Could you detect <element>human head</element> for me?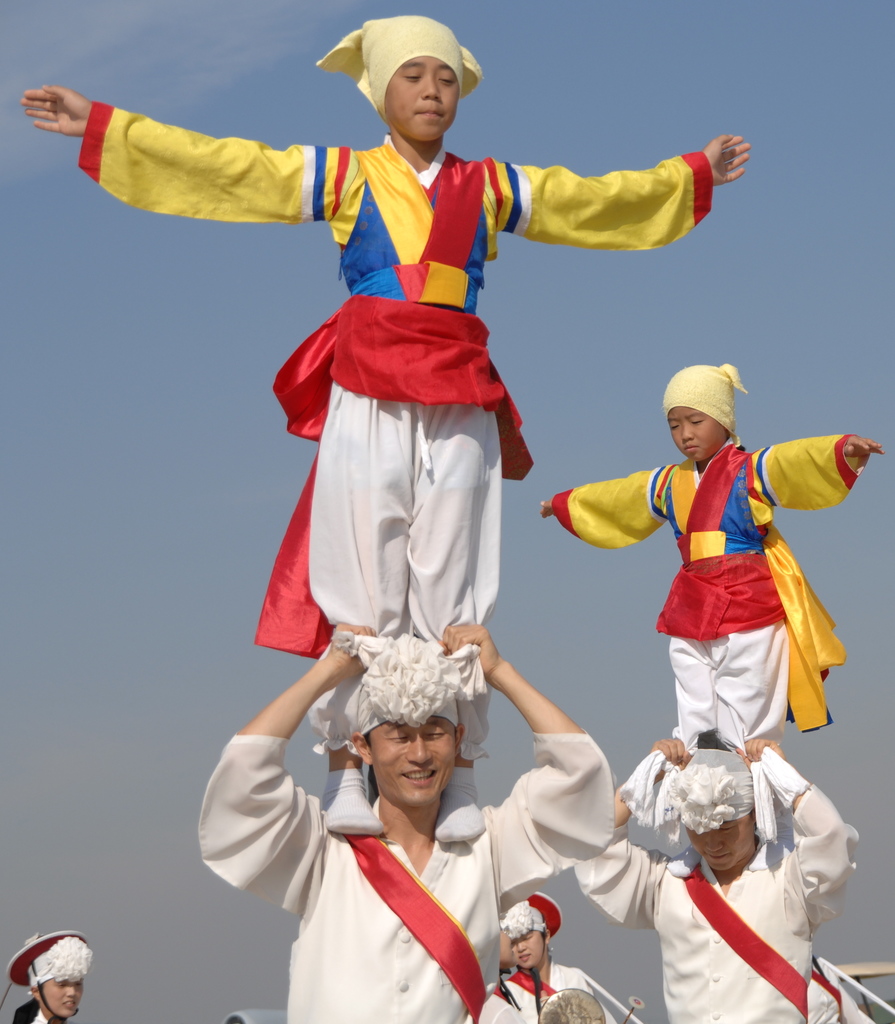
Detection result: 660:365:739:465.
